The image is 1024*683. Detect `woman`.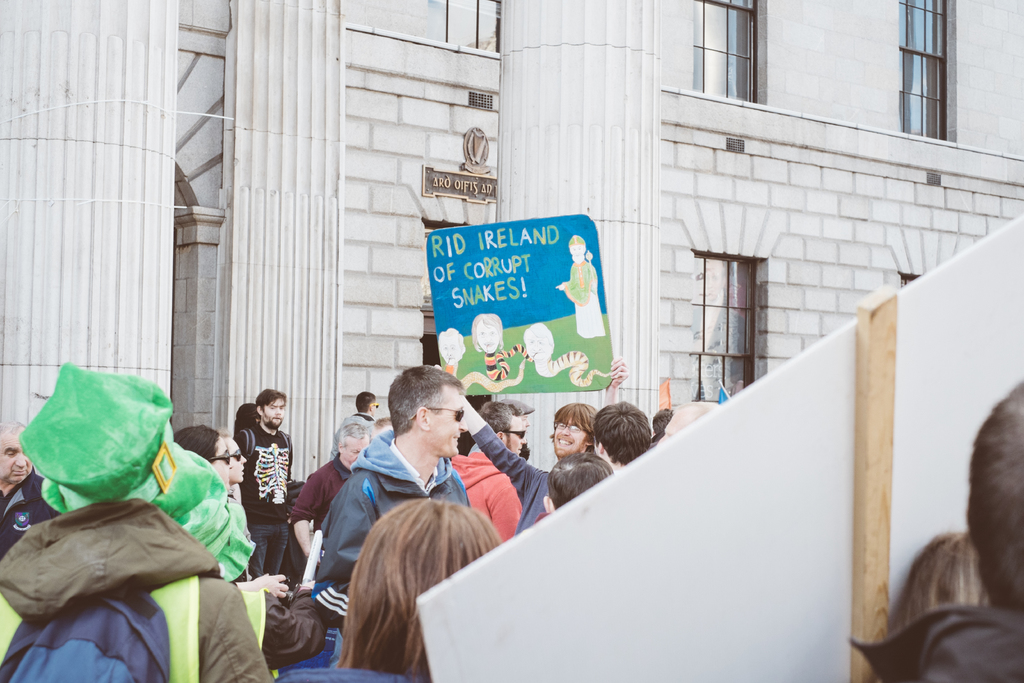
Detection: locate(279, 496, 504, 682).
